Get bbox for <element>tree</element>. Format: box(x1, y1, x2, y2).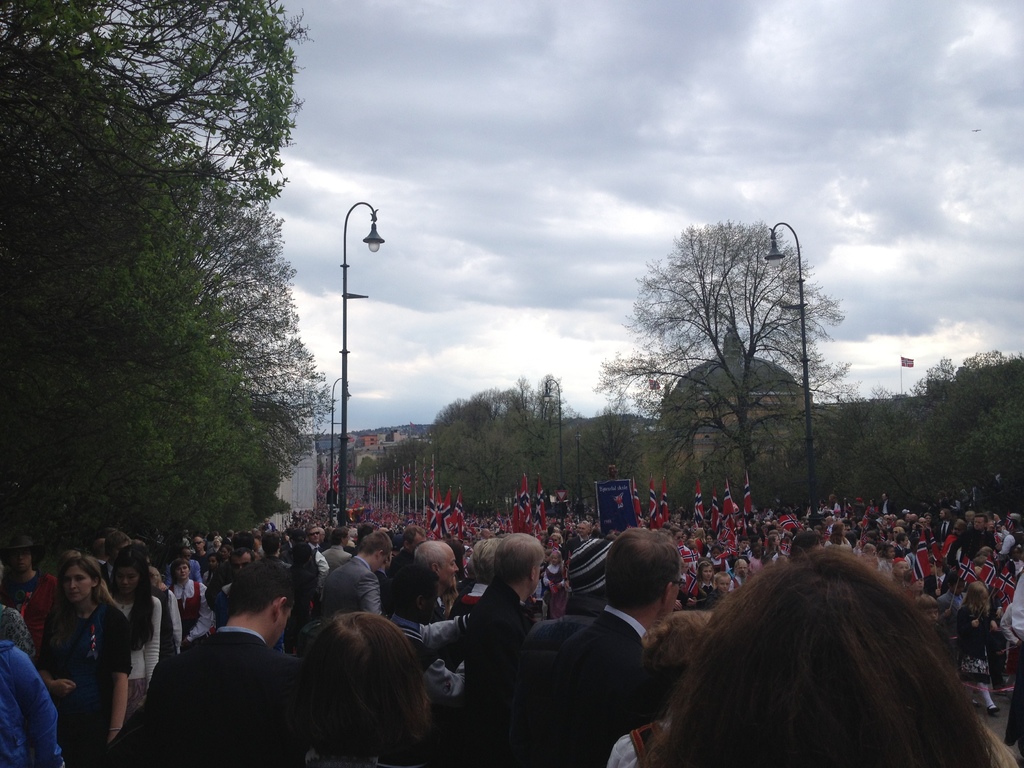
box(611, 212, 842, 502).
